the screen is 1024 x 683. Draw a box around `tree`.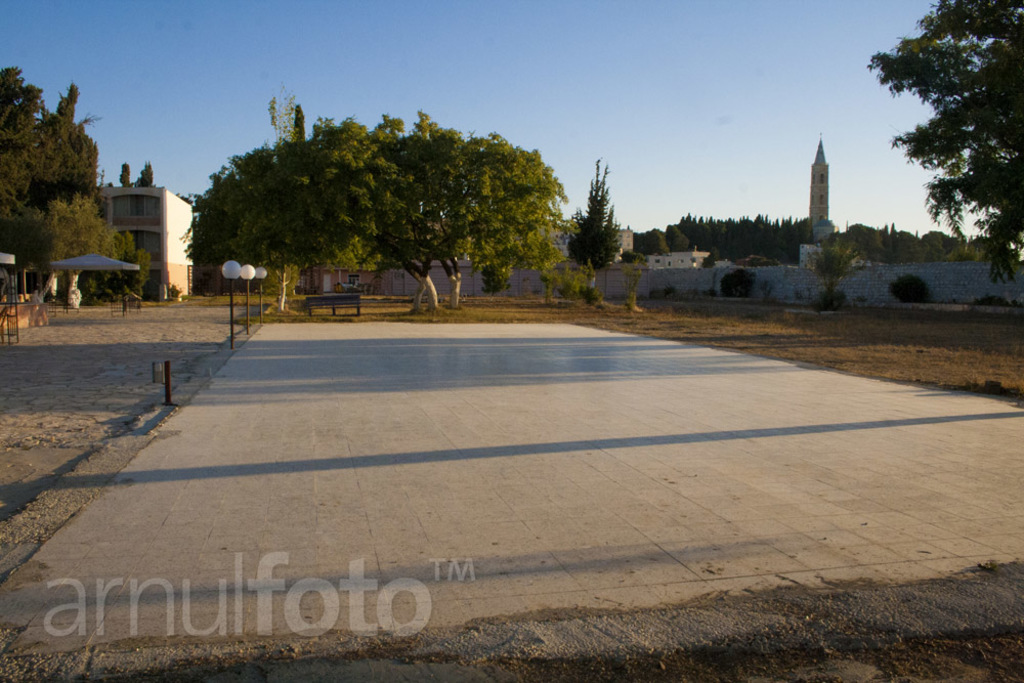
region(856, 0, 1023, 291).
